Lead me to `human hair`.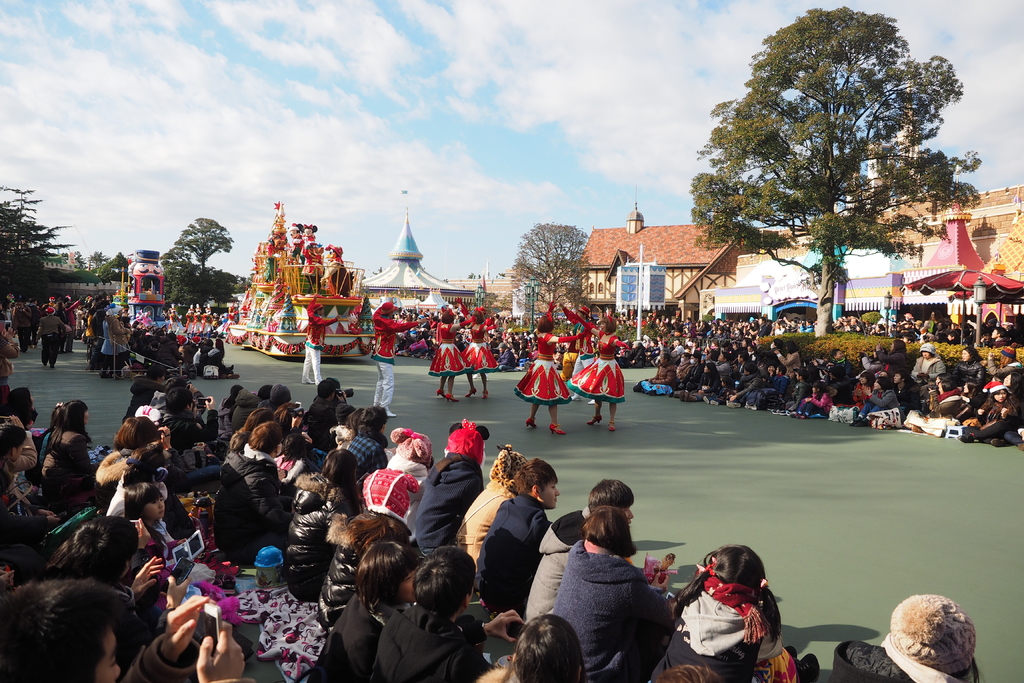
Lead to [x1=875, y1=372, x2=891, y2=390].
